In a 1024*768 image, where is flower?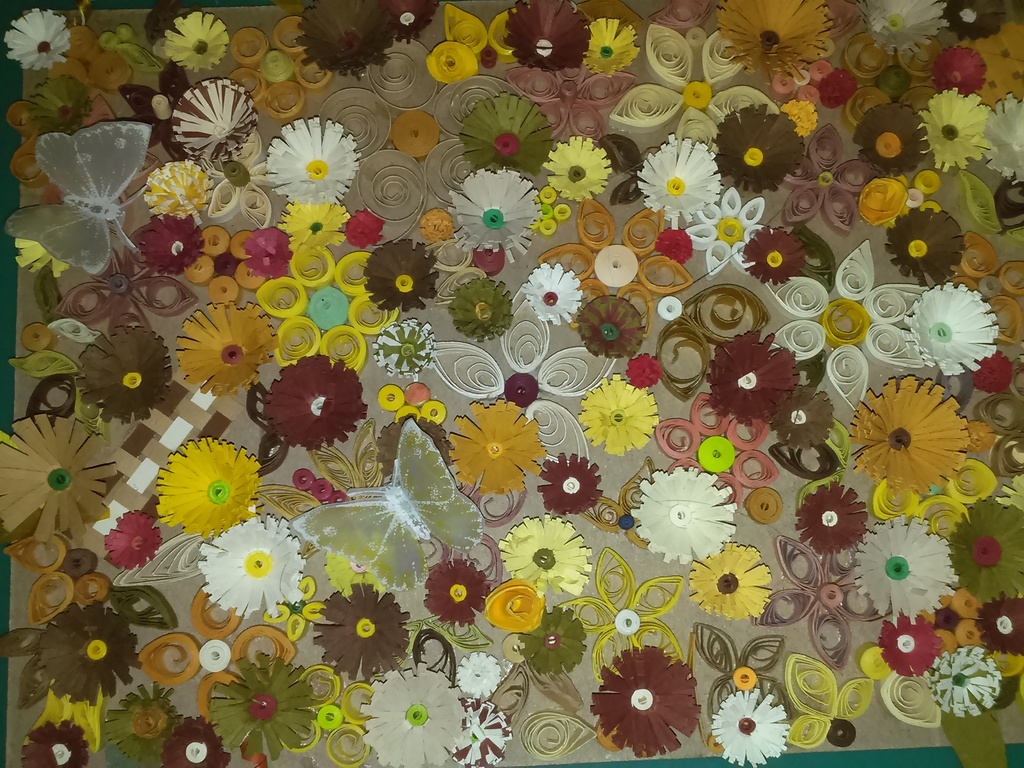
locate(589, 19, 642, 77).
